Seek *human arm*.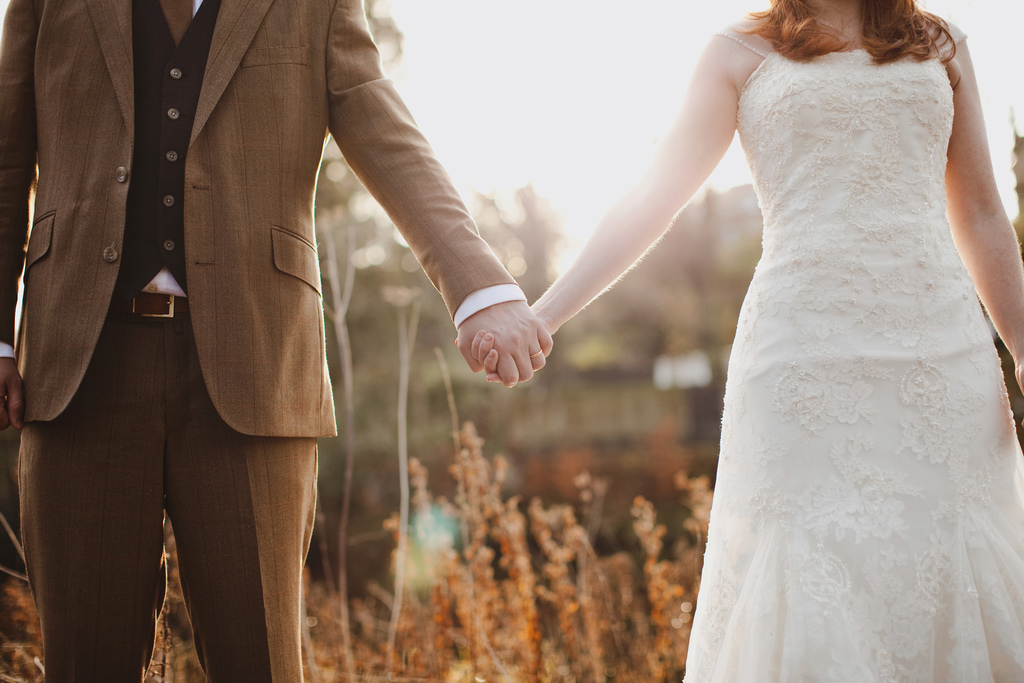
(941,24,1023,399).
